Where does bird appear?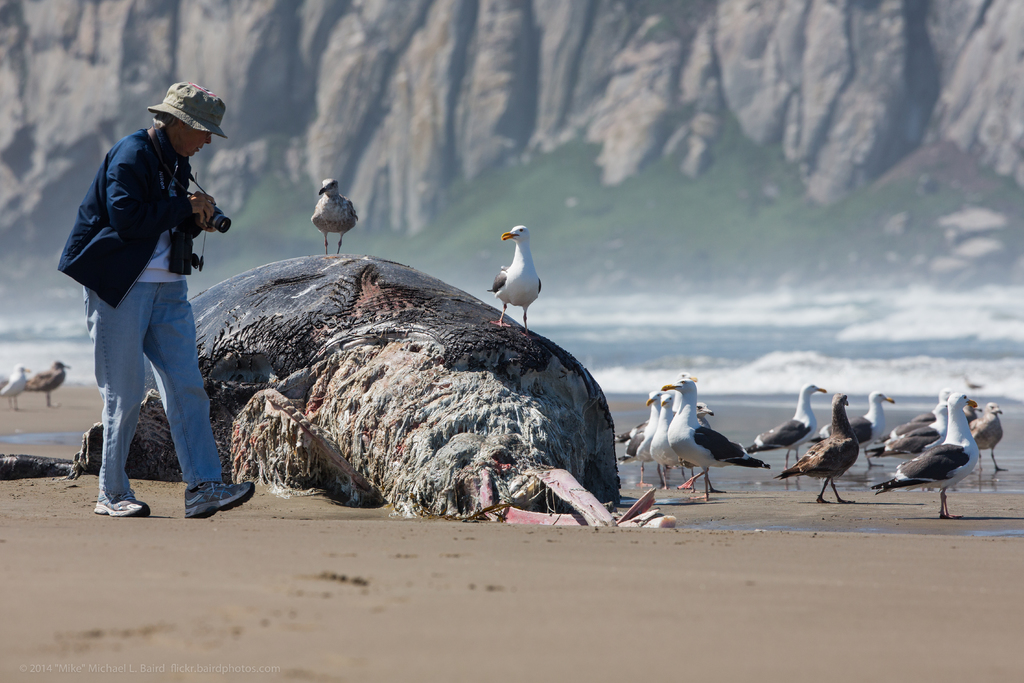
Appears at [685,394,722,497].
